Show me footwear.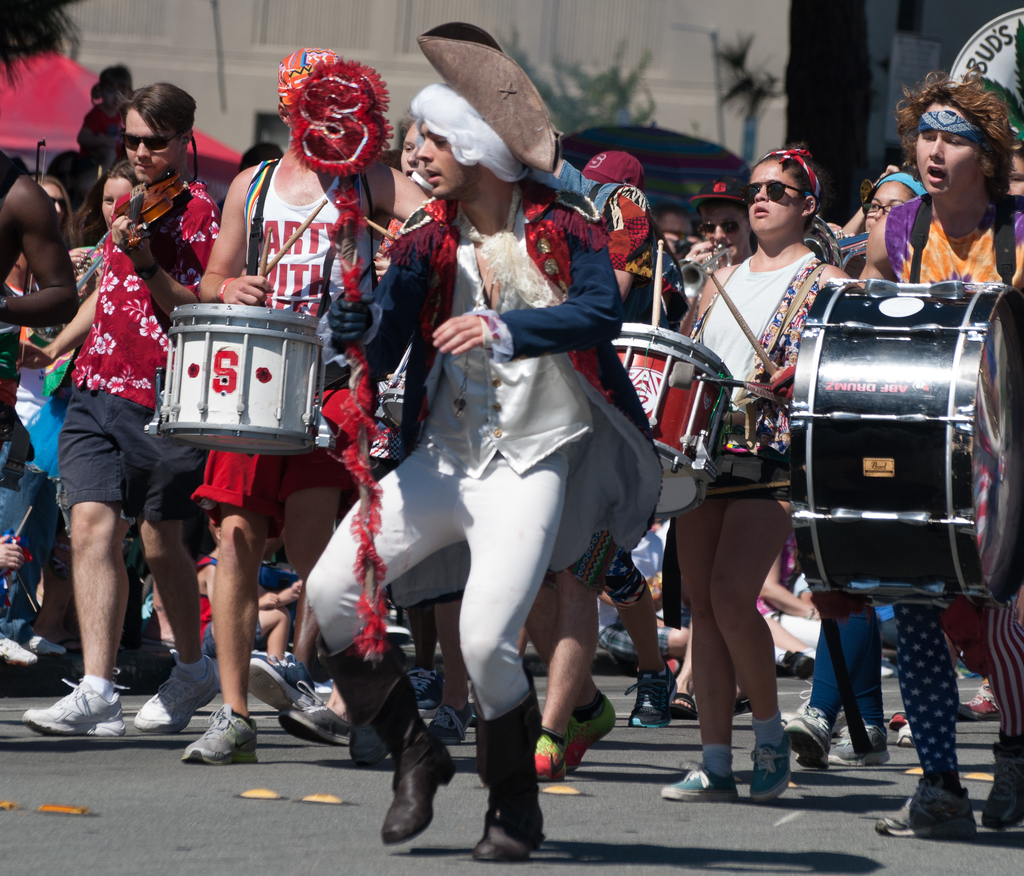
footwear is here: locate(347, 723, 388, 765).
